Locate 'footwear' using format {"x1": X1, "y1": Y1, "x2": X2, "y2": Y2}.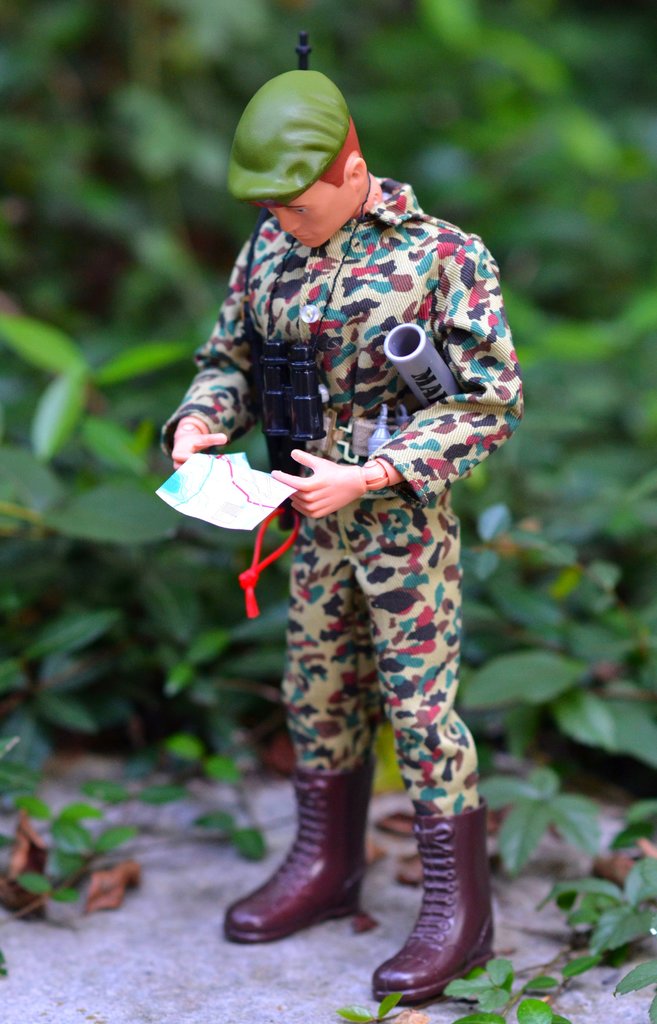
{"x1": 228, "y1": 756, "x2": 366, "y2": 948}.
